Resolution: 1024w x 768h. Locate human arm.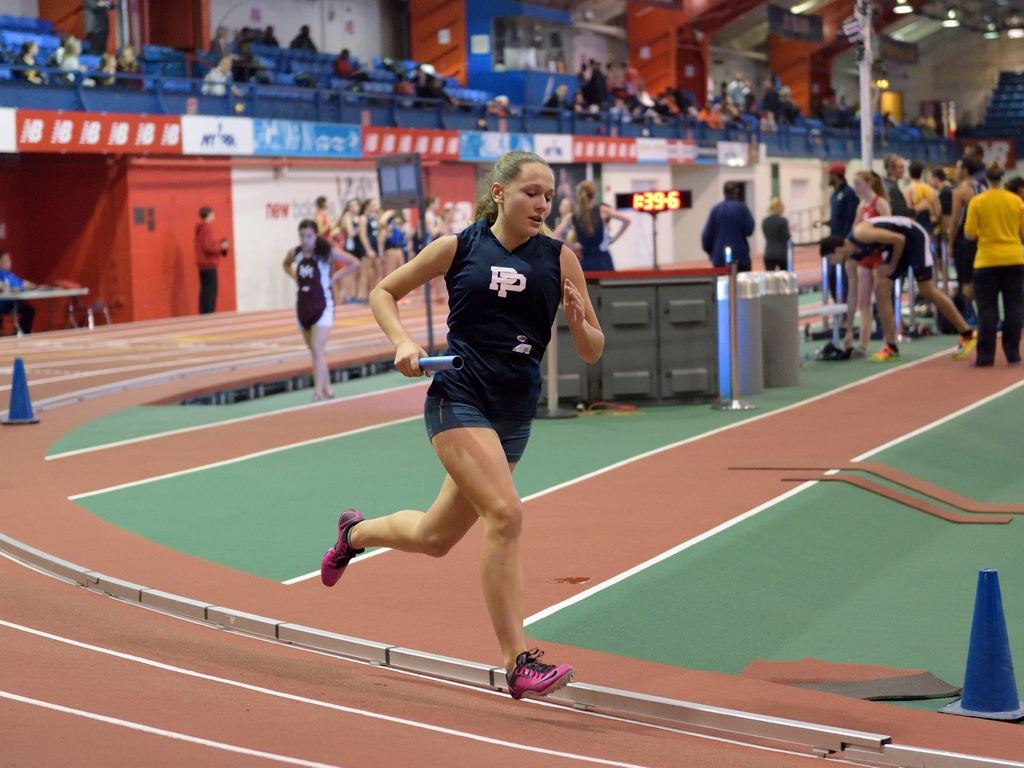
box=[858, 222, 907, 275].
